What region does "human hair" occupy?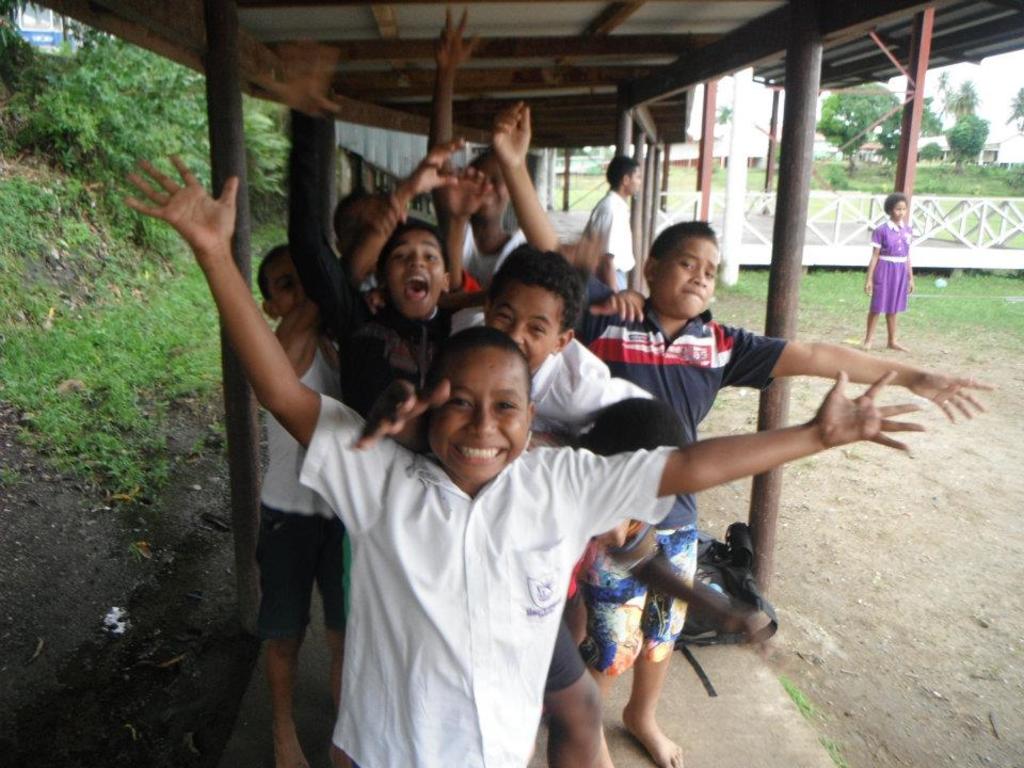
382,215,449,276.
